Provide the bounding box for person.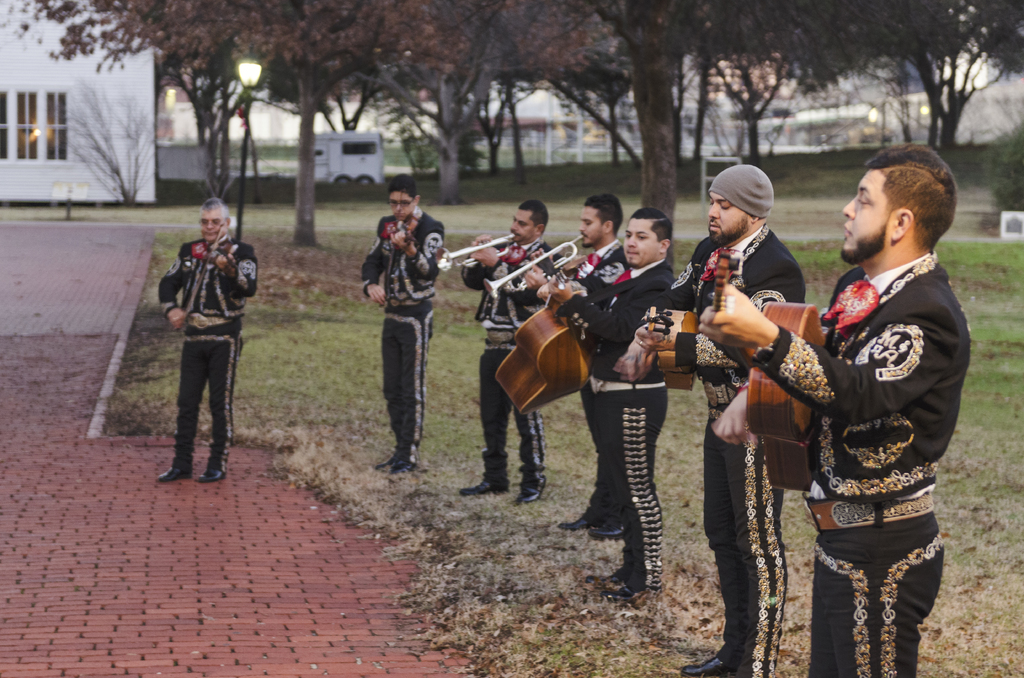
[x1=460, y1=198, x2=564, y2=503].
